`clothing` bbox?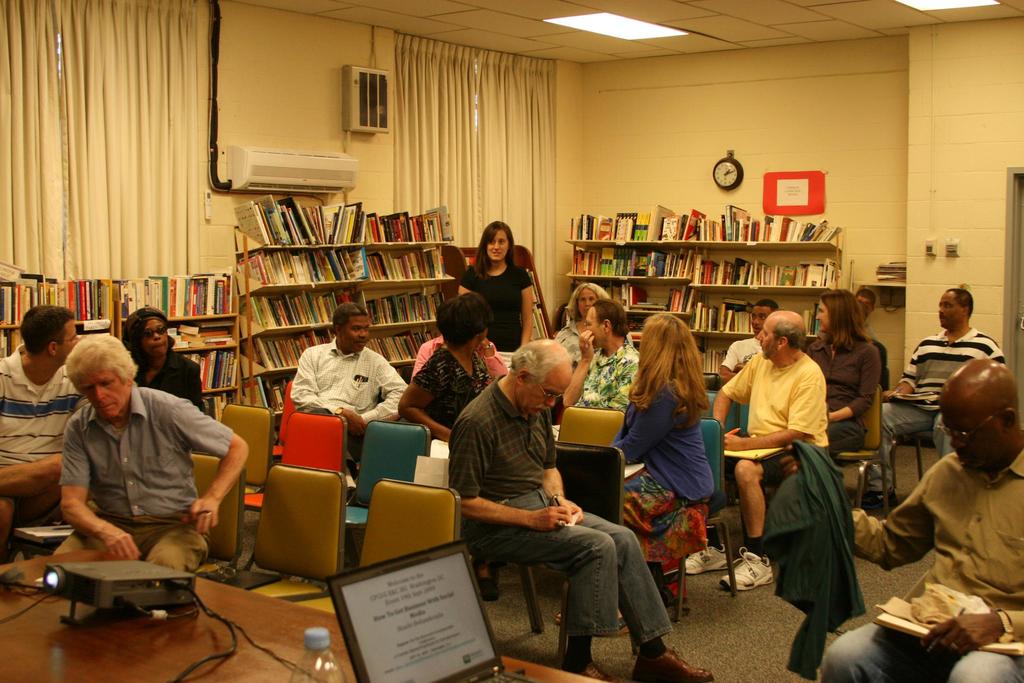
720/338/850/500
